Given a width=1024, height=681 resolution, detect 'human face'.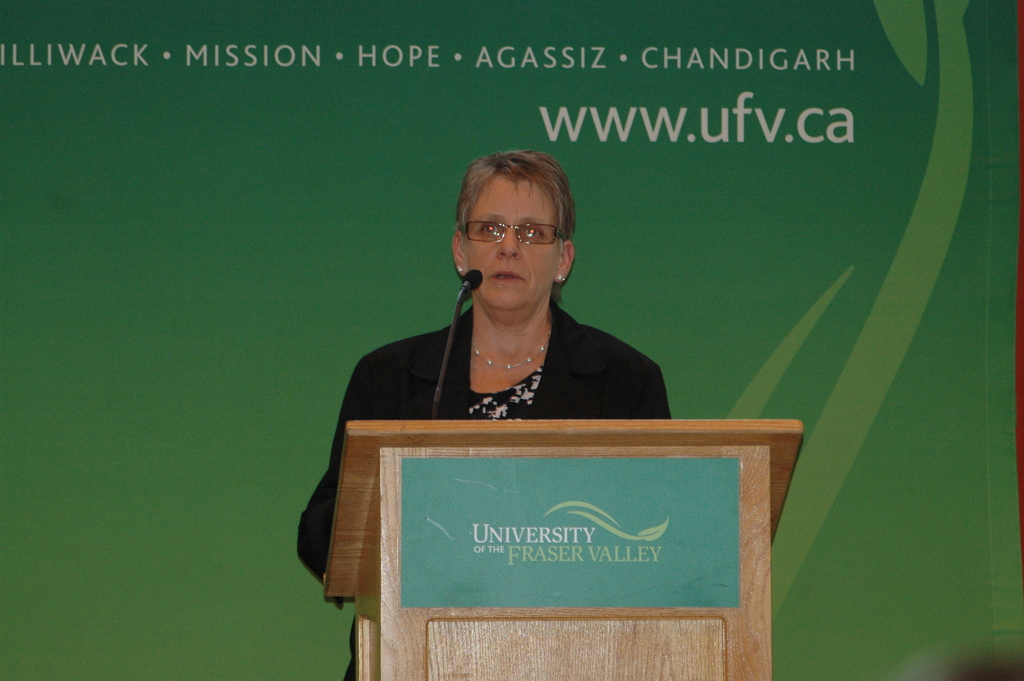
box=[465, 174, 553, 309].
